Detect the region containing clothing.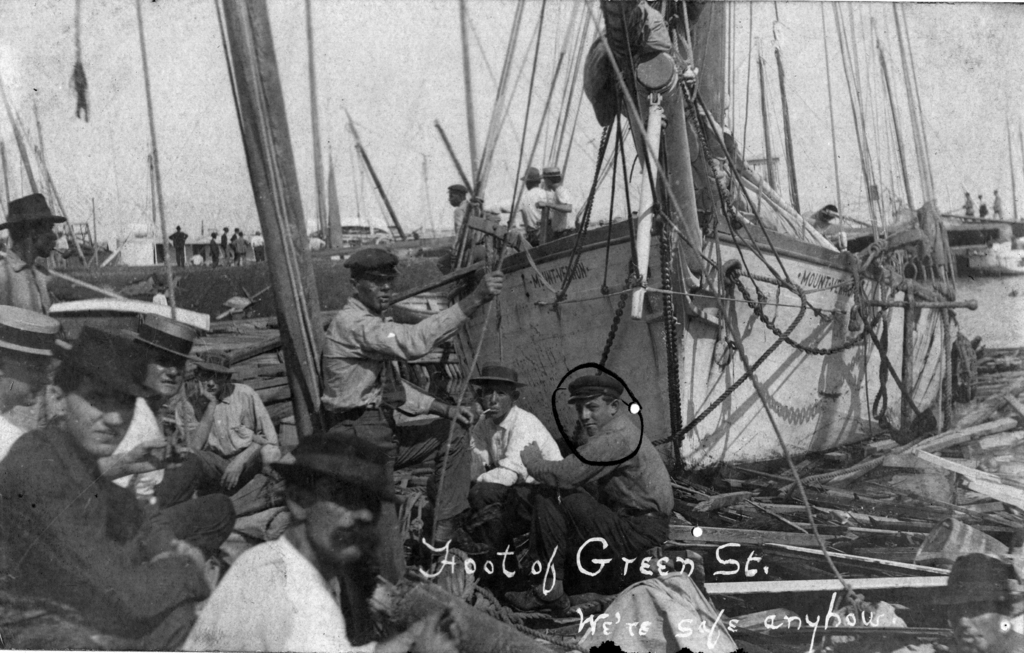
0 245 56 321.
